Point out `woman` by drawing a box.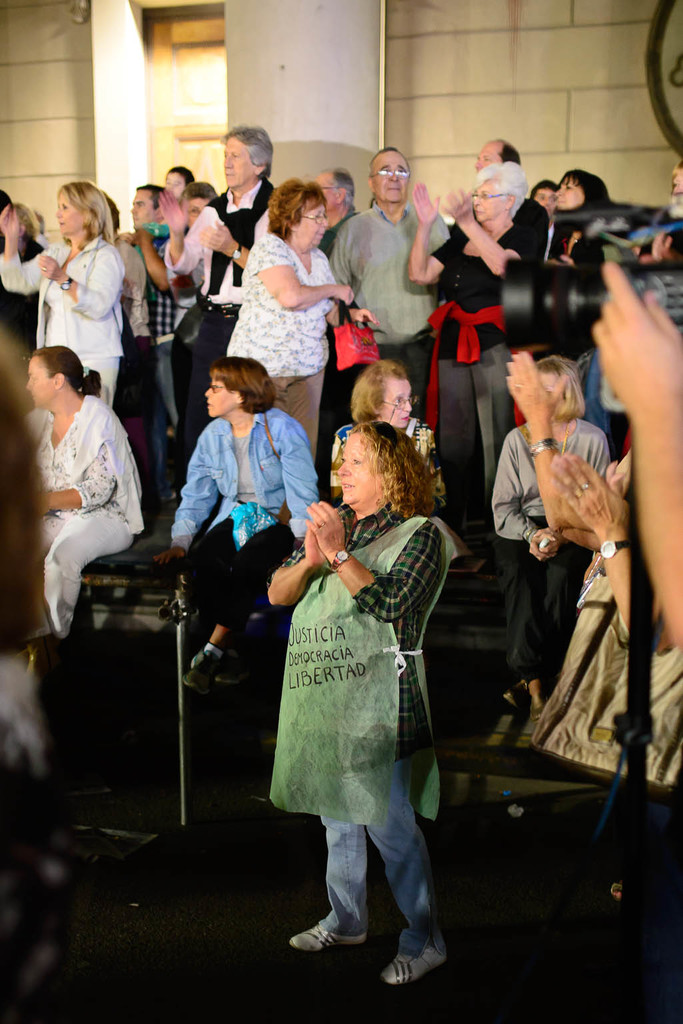
(170, 357, 314, 696).
